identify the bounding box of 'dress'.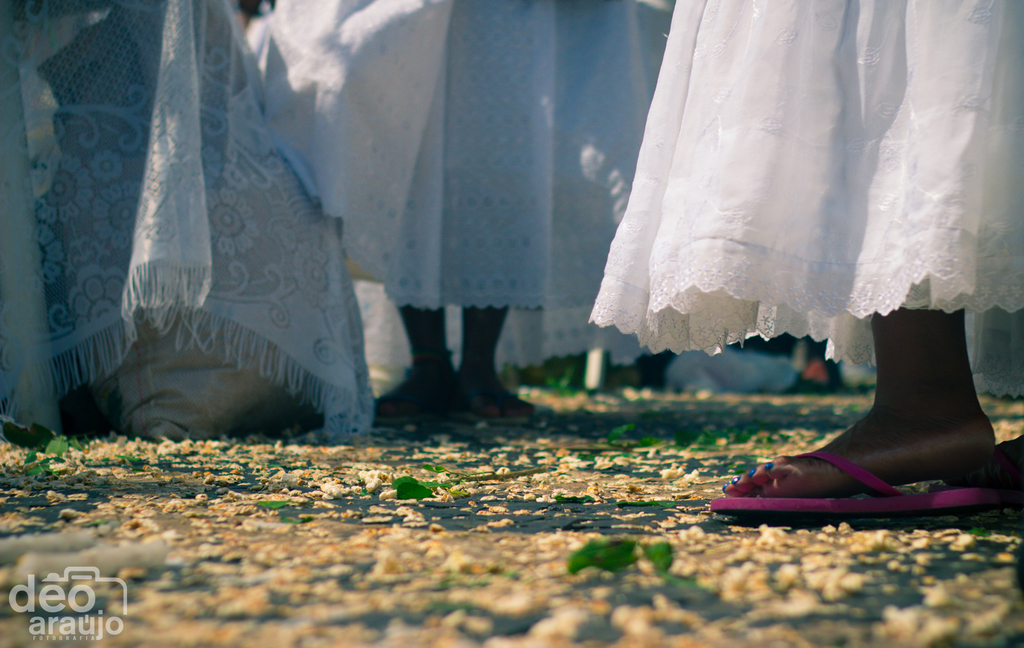
box=[593, 0, 1023, 363].
